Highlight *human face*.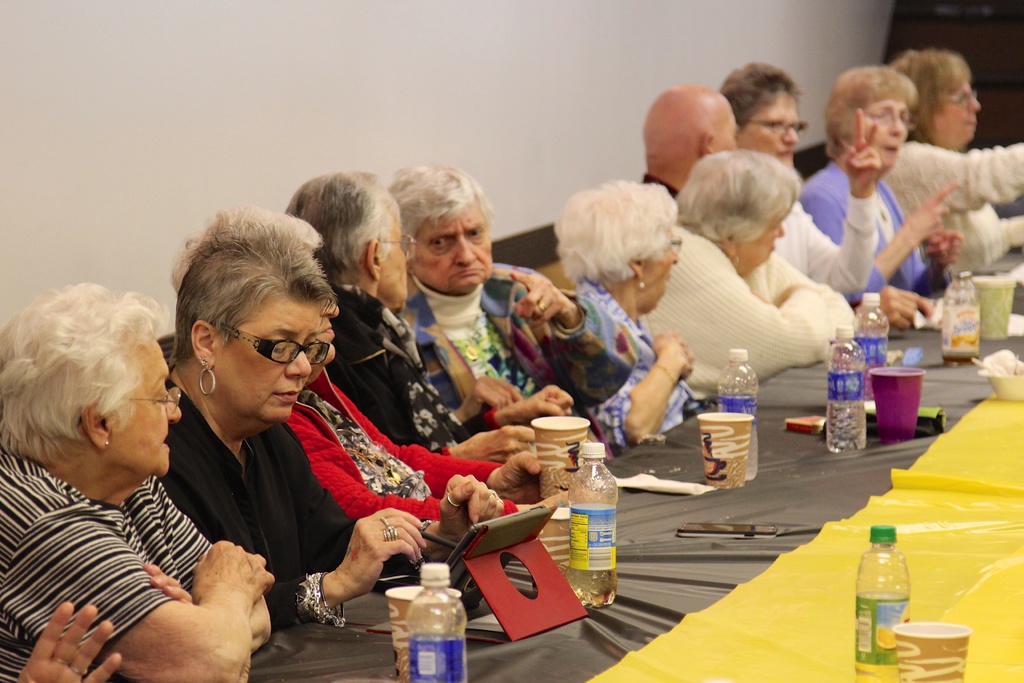
Highlighted region: box=[216, 305, 311, 422].
